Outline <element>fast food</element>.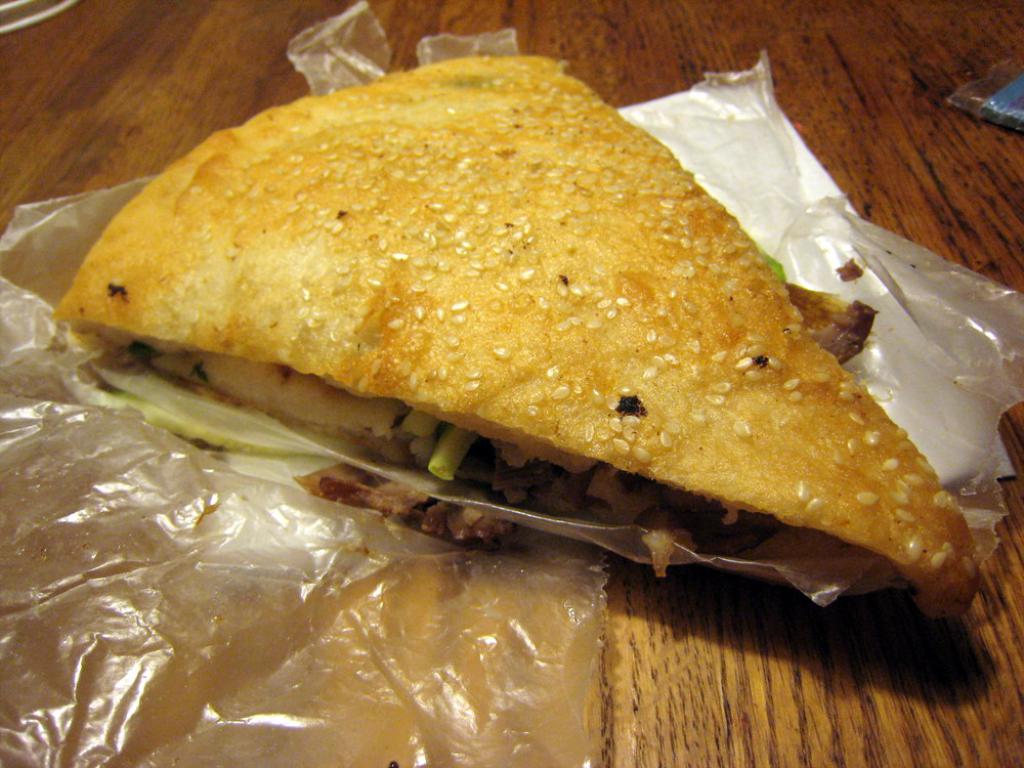
Outline: detection(68, 57, 983, 609).
